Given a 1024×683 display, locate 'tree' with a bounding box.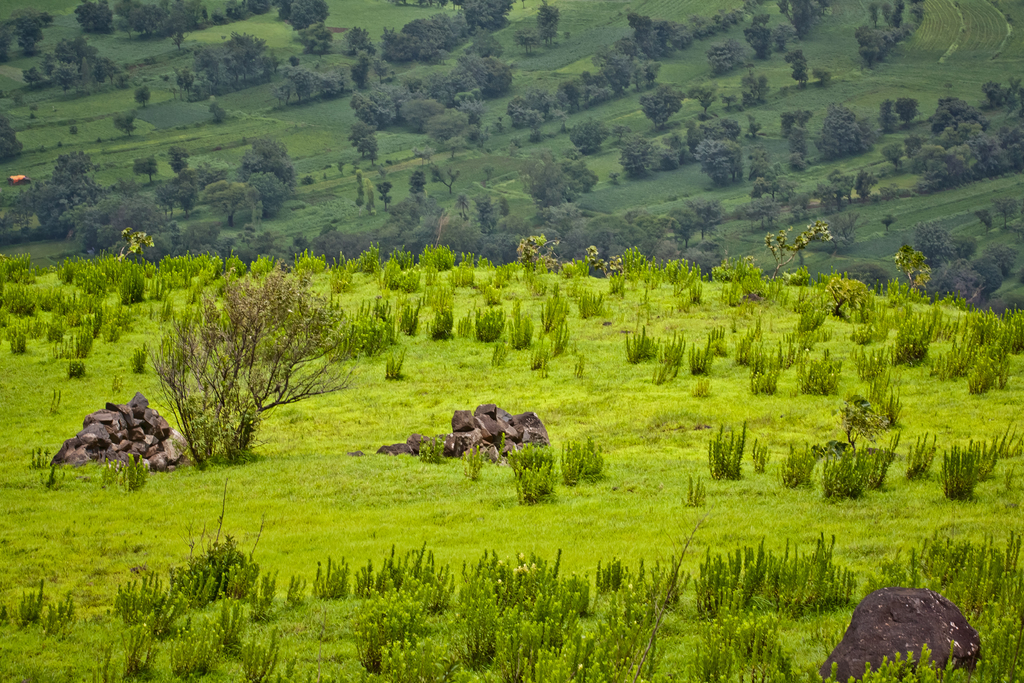
Located: rect(781, 0, 820, 35).
